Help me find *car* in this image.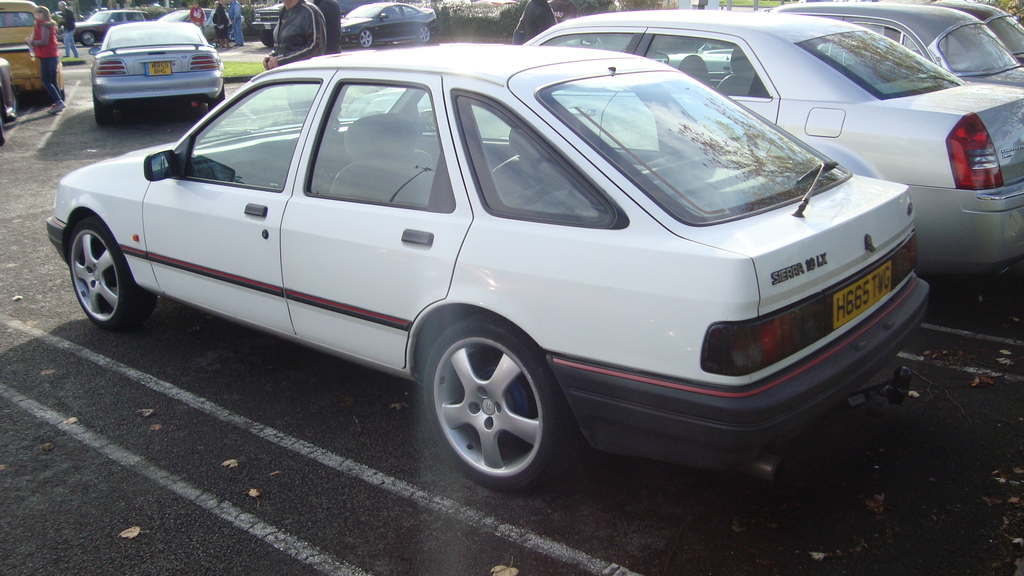
Found it: locate(72, 3, 156, 45).
